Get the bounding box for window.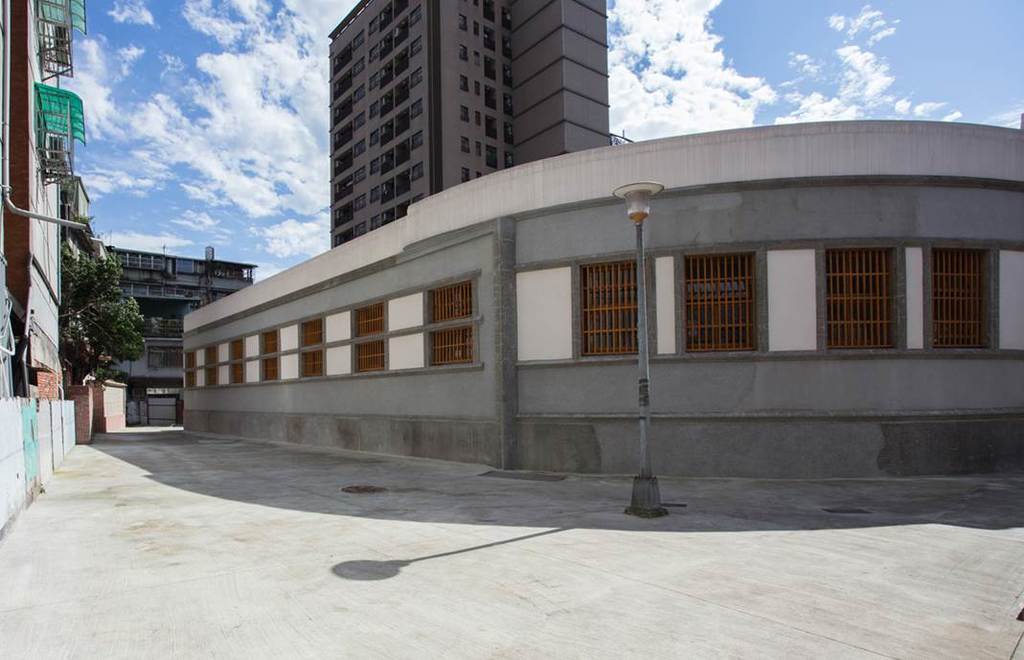
Rect(460, 42, 468, 59).
